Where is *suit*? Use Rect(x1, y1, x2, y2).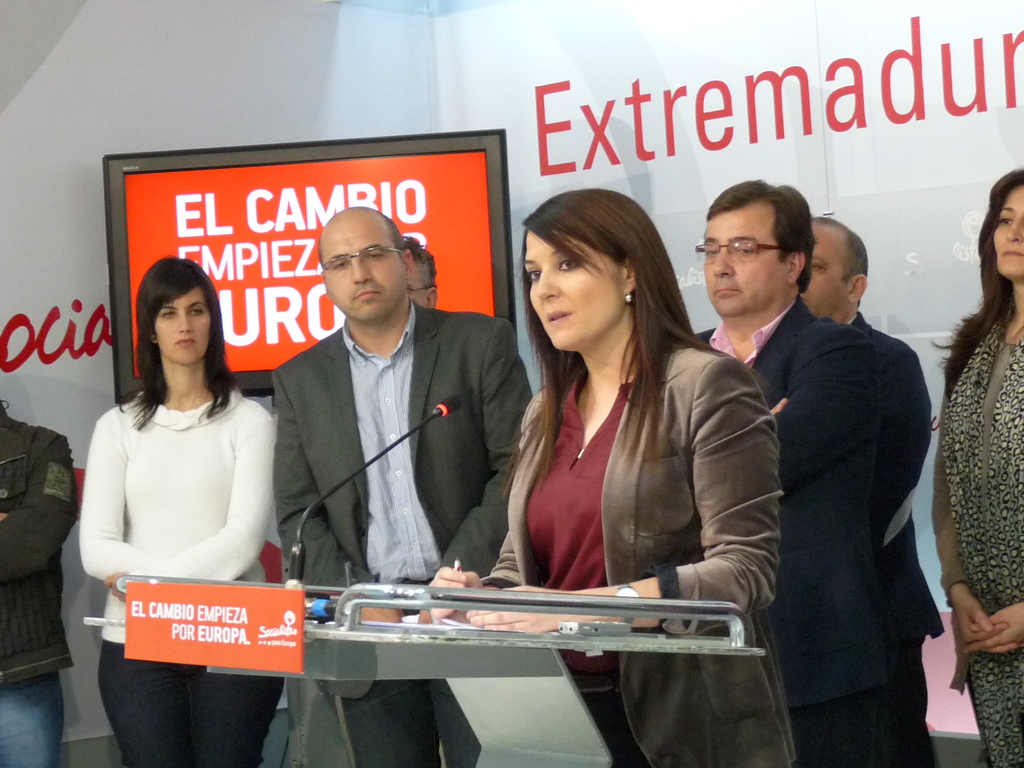
Rect(272, 295, 535, 767).
